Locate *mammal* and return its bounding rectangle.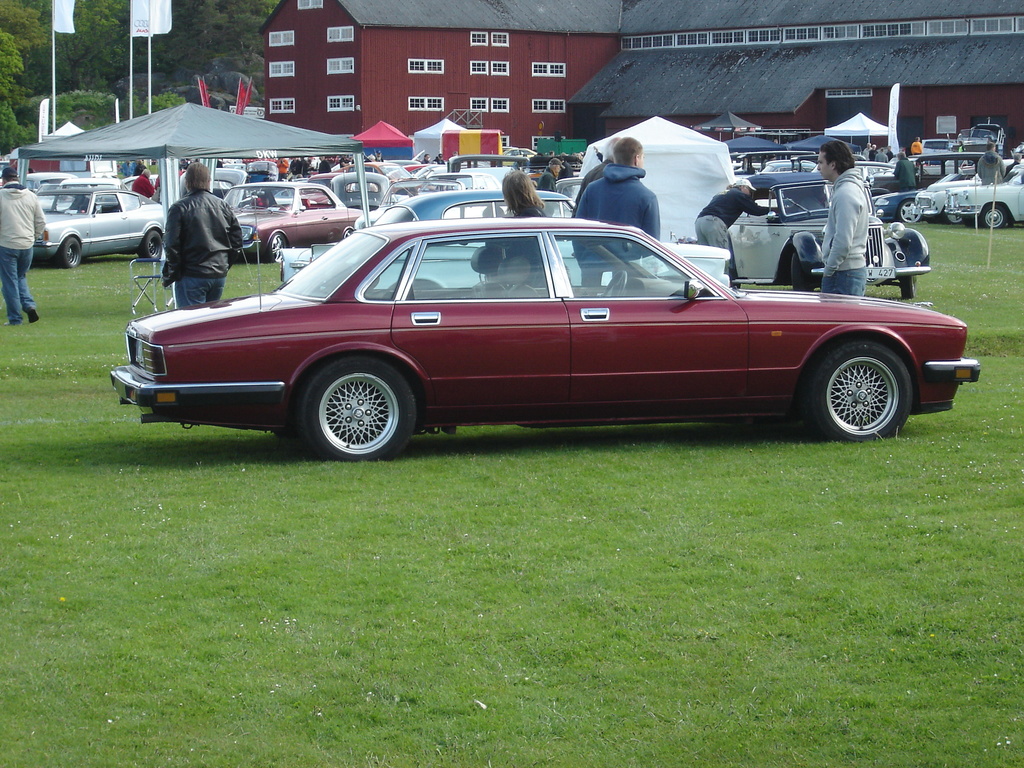
(x1=153, y1=163, x2=182, y2=187).
